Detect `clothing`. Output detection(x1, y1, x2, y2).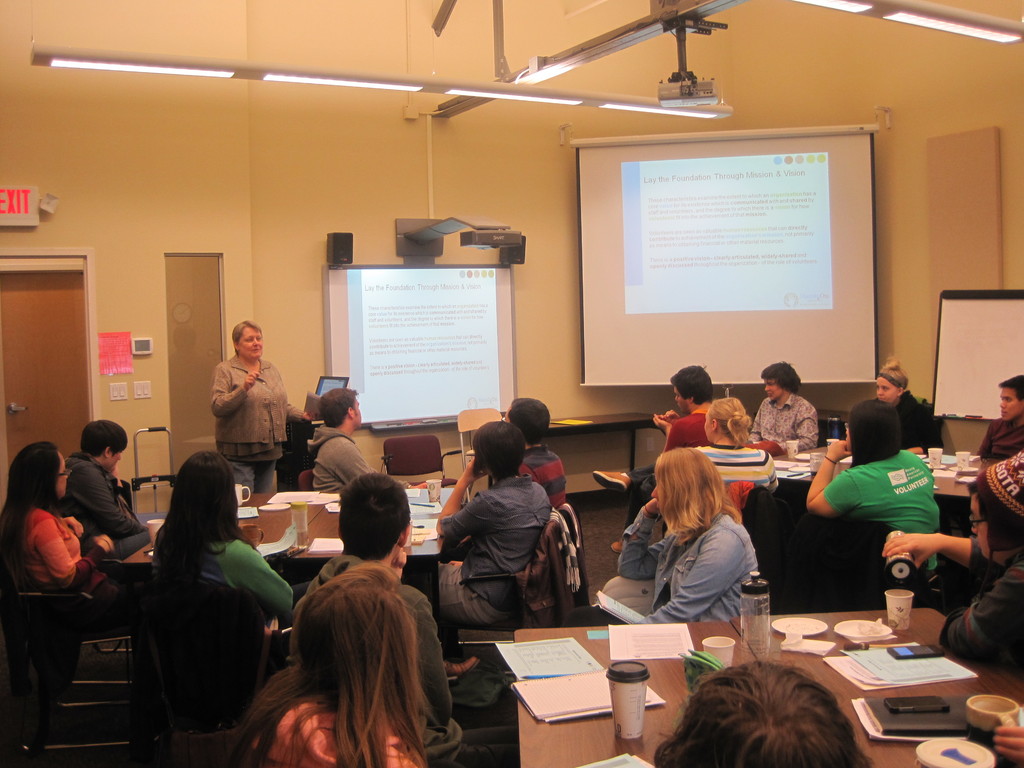
detection(207, 349, 310, 494).
